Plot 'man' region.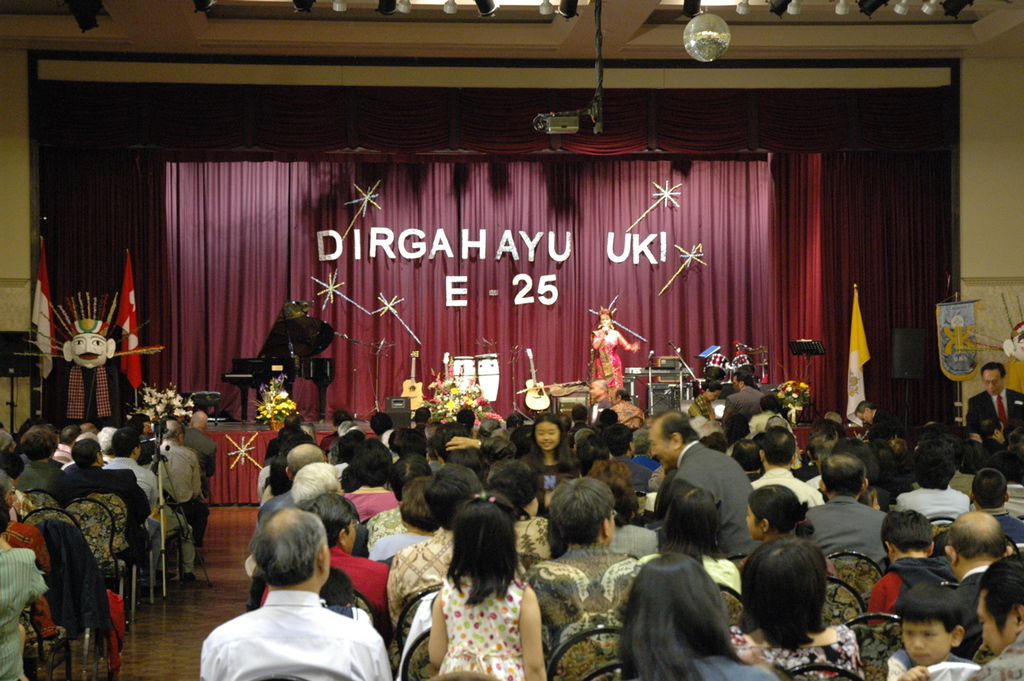
Plotted at detection(649, 411, 757, 563).
